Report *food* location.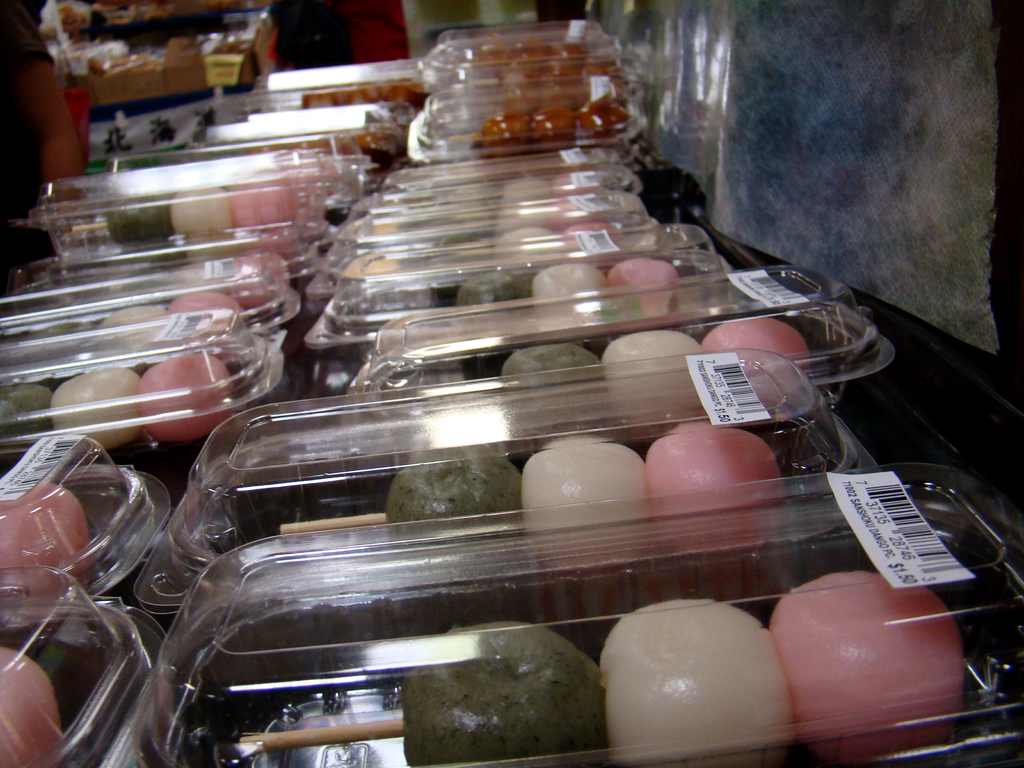
Report: rect(446, 181, 502, 238).
